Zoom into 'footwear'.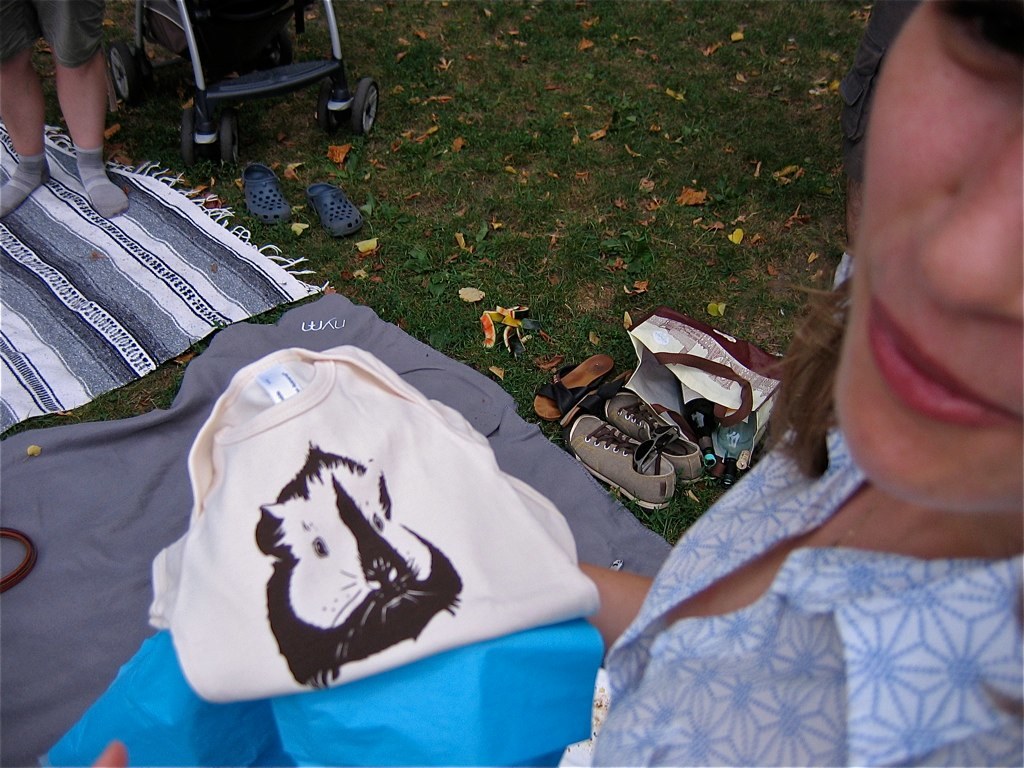
Zoom target: bbox(555, 364, 628, 430).
